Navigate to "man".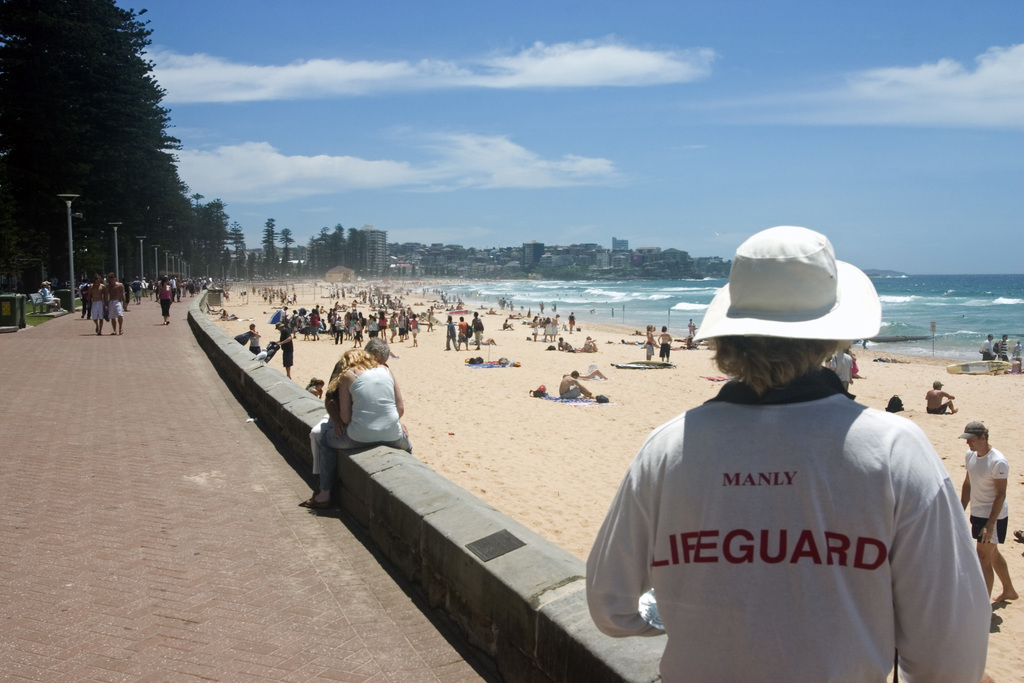
Navigation target: detection(106, 271, 127, 337).
